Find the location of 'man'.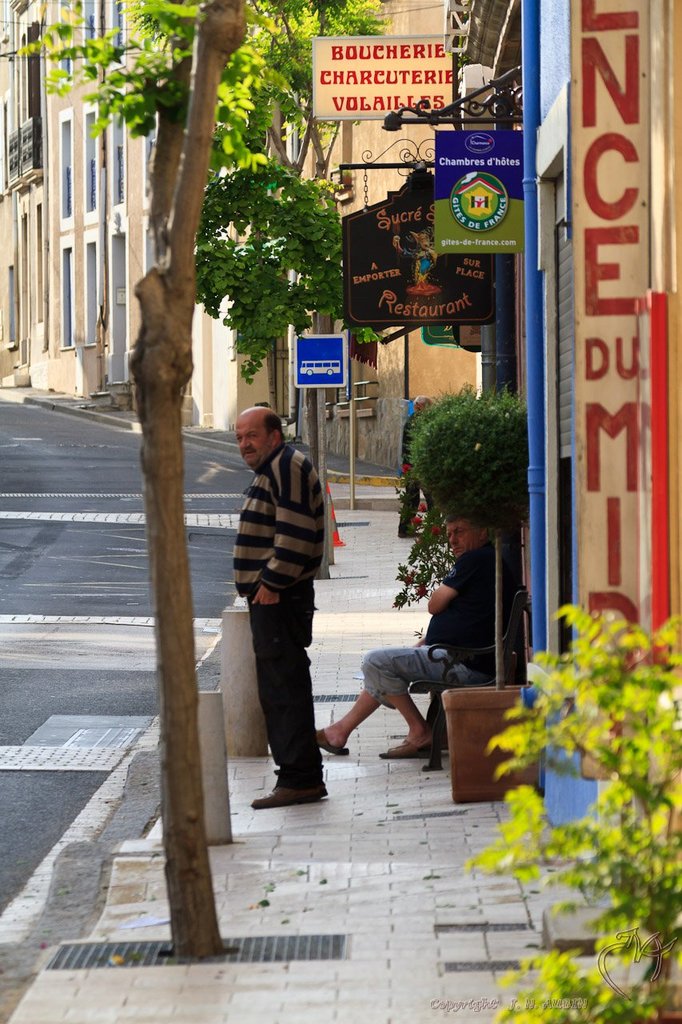
Location: bbox(225, 398, 350, 816).
